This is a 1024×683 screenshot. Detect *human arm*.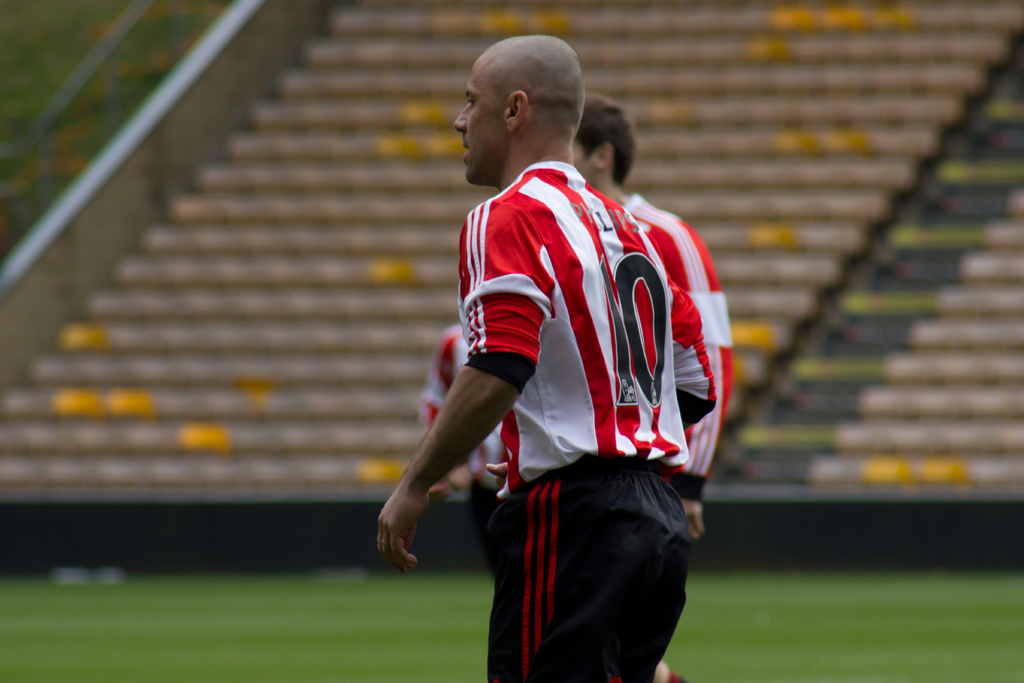
BBox(673, 210, 735, 541).
